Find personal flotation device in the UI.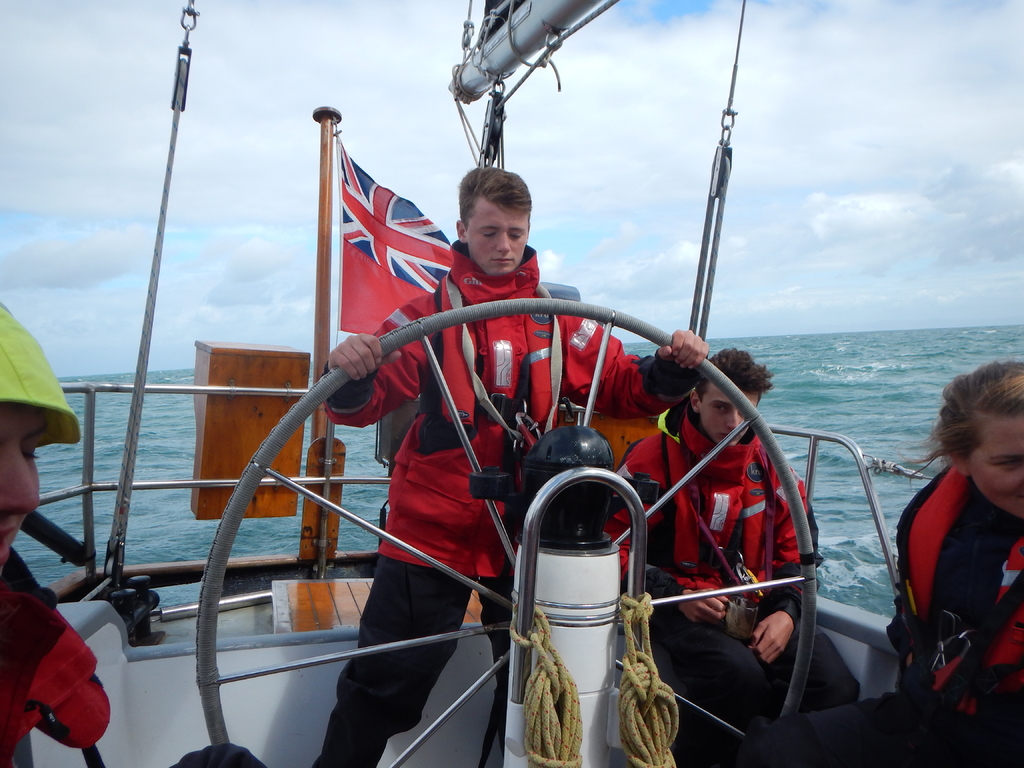
UI element at 654/399/768/574.
